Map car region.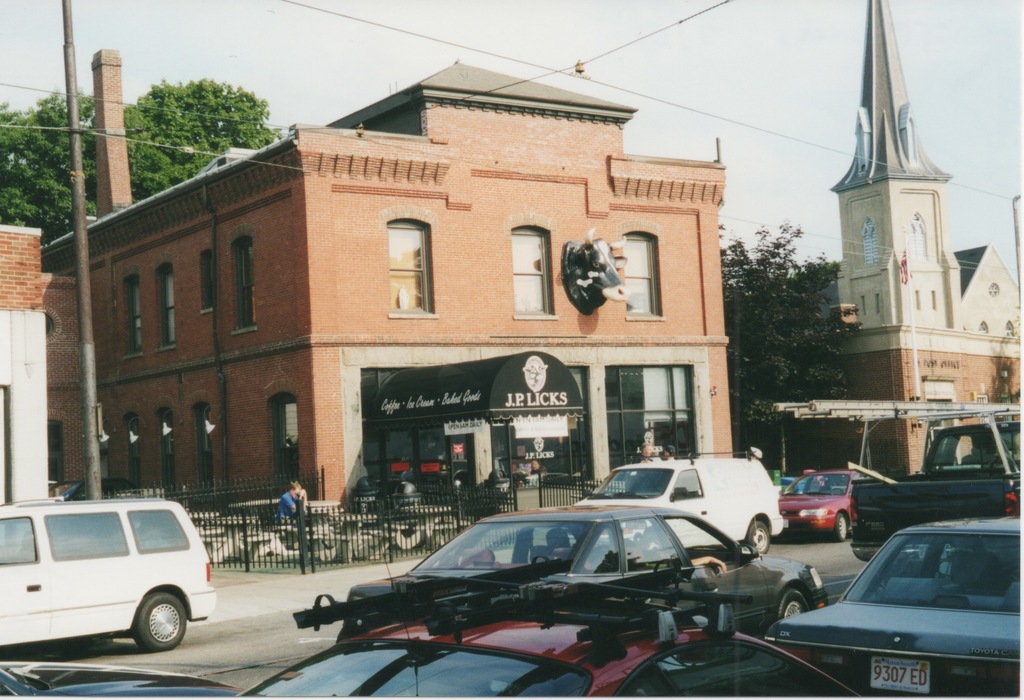
Mapped to {"left": 776, "top": 460, "right": 877, "bottom": 547}.
